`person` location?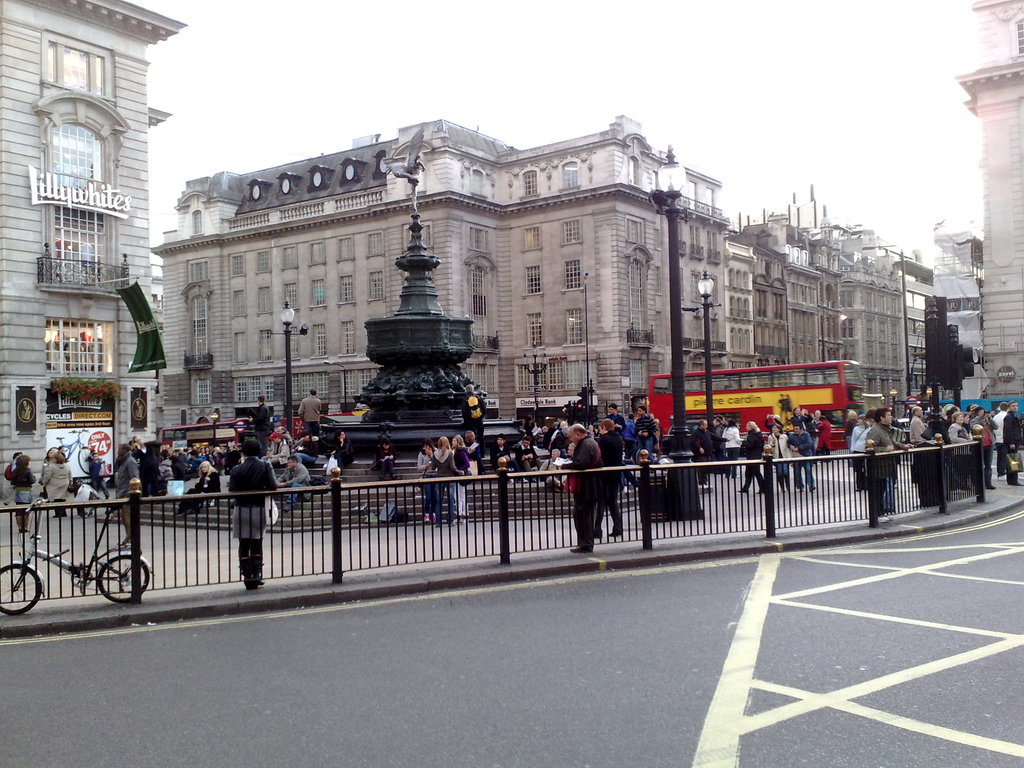
40 451 75 518
